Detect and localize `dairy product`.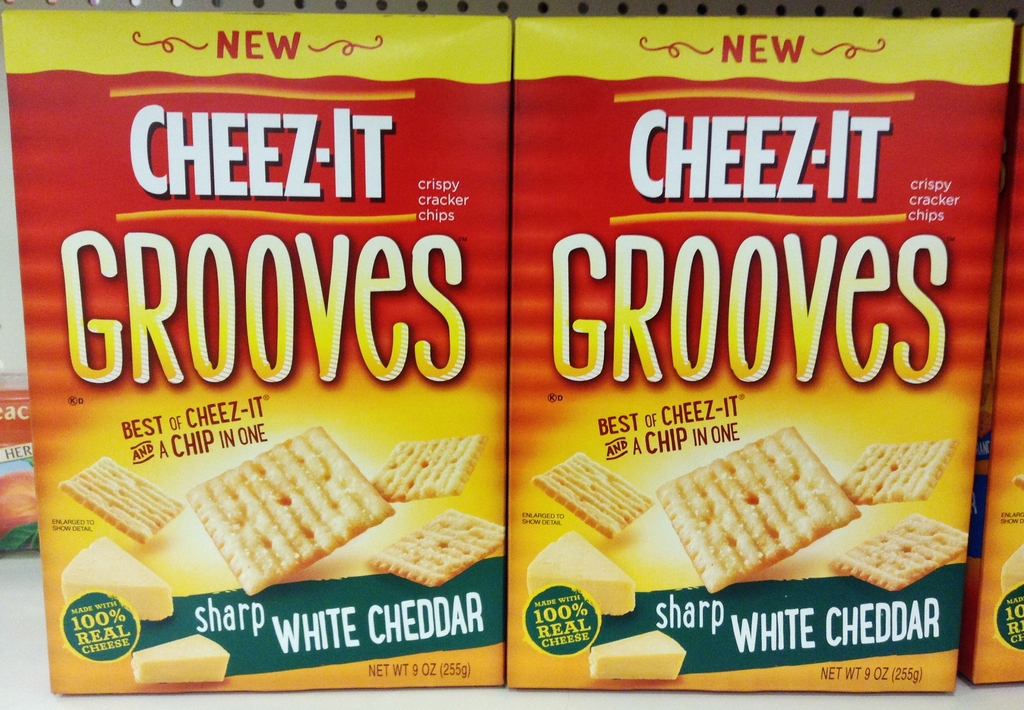
Localized at select_region(132, 632, 229, 685).
